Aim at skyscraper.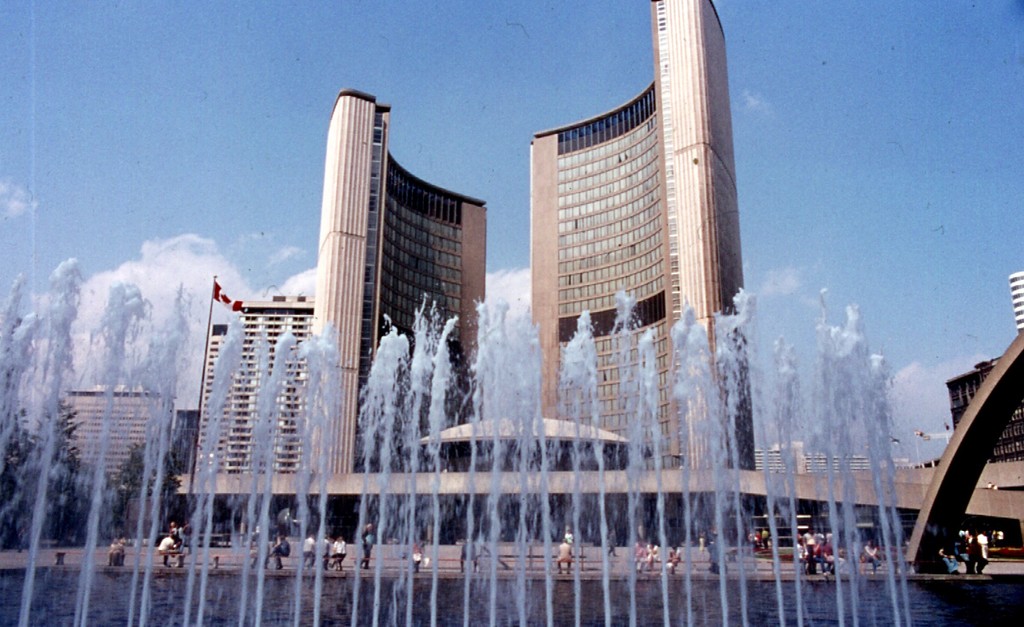
Aimed at box=[529, 0, 756, 475].
